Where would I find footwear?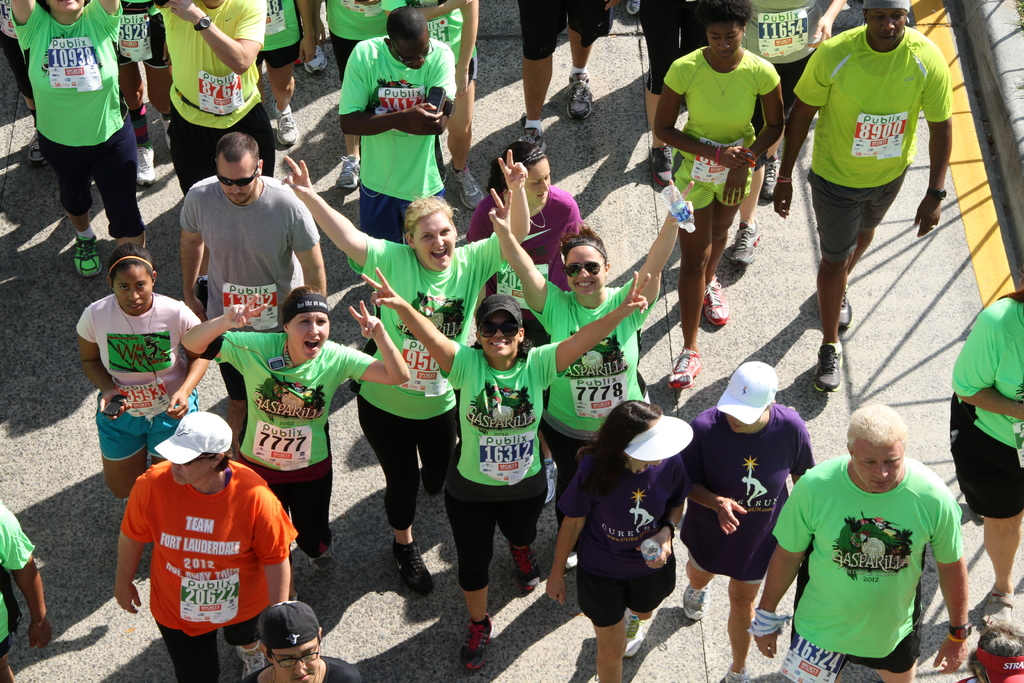
At [304,42,328,73].
